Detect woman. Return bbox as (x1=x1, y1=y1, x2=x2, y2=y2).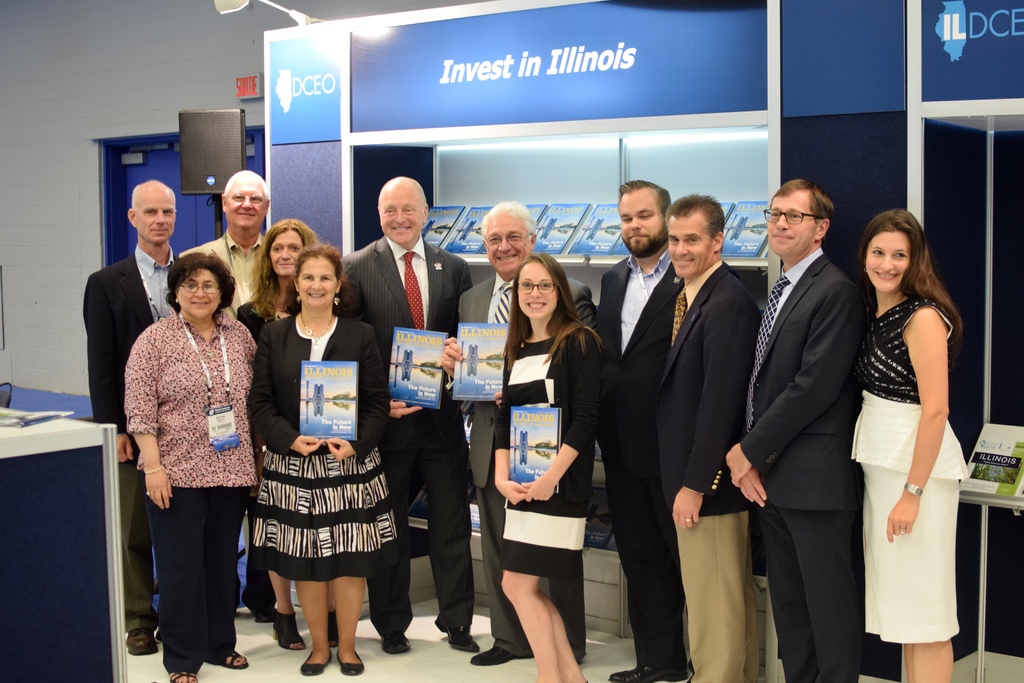
(x1=492, y1=252, x2=601, y2=682).
